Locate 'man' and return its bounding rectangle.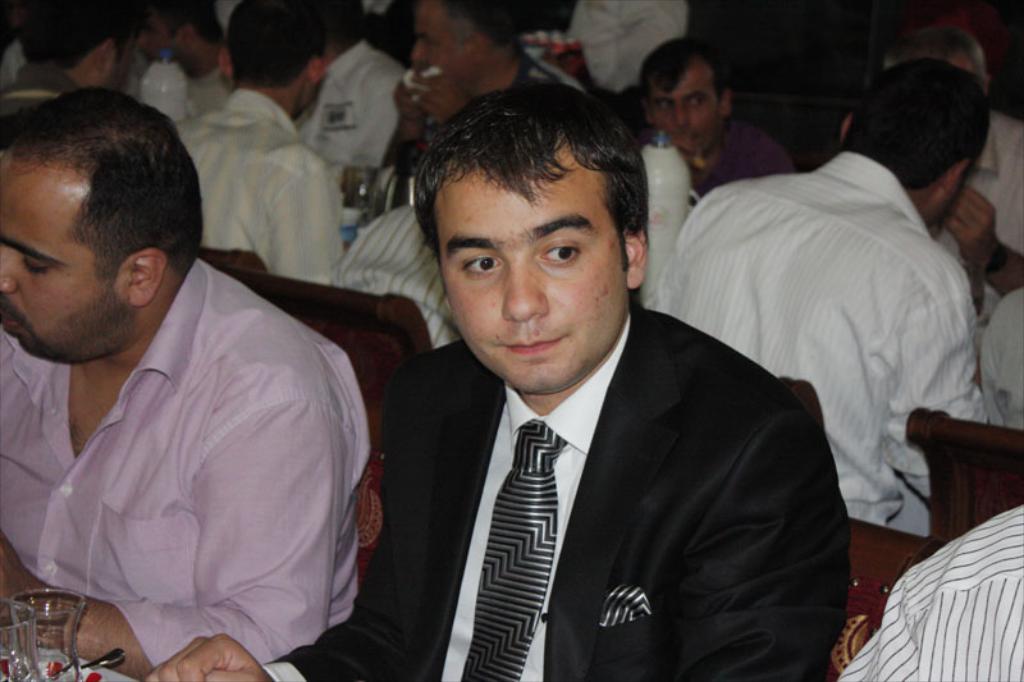
region(356, 79, 878, 674).
